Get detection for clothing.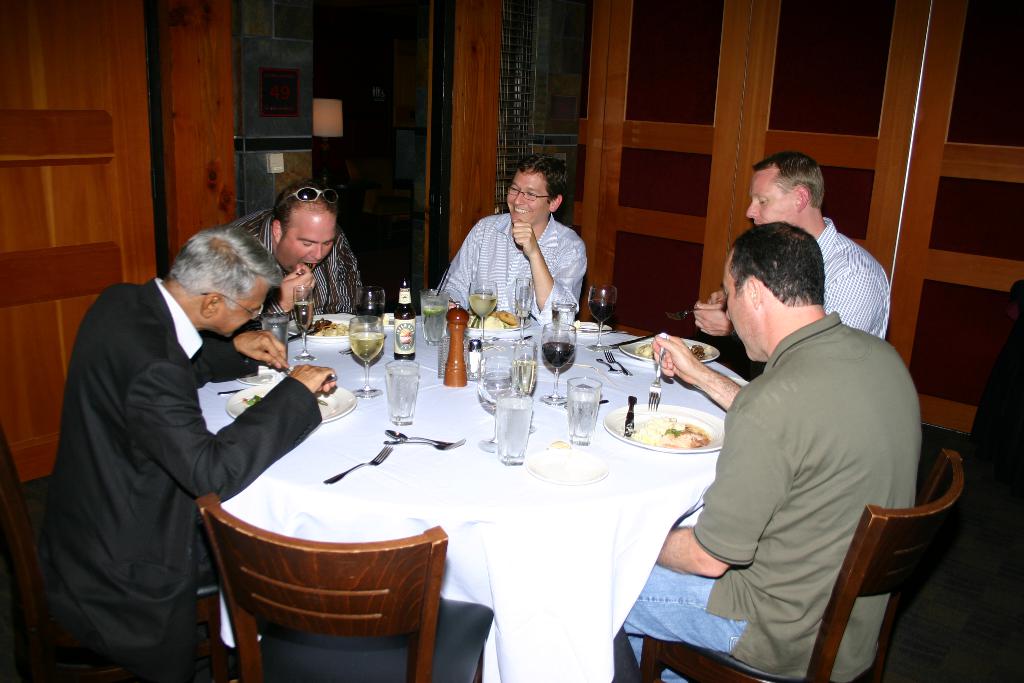
Detection: [817,217,893,344].
